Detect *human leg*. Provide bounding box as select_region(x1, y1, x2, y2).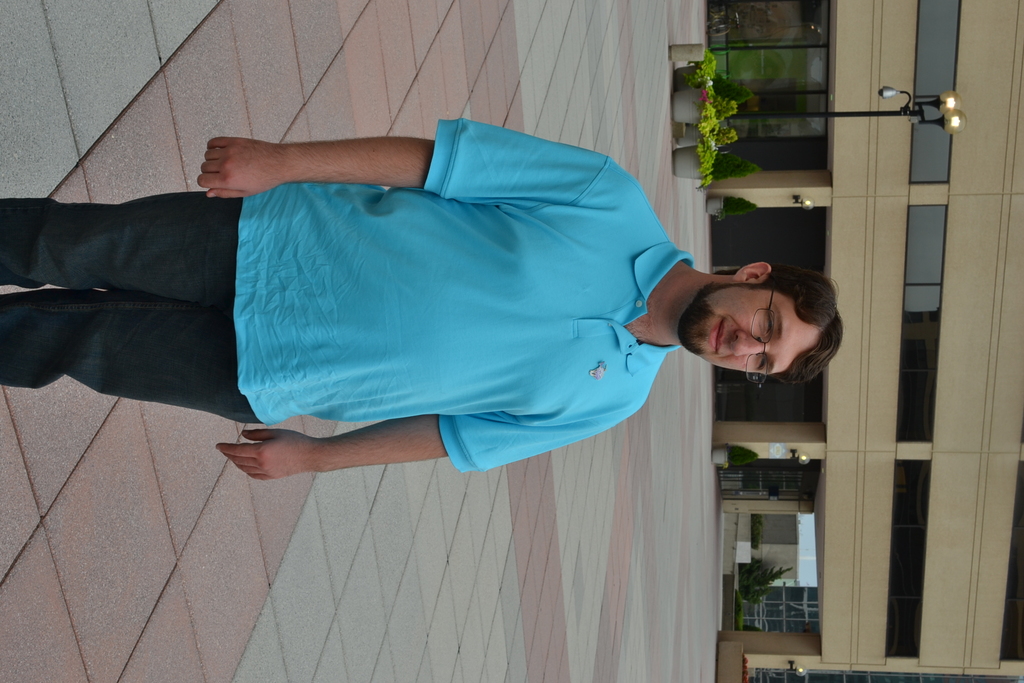
select_region(0, 295, 239, 407).
